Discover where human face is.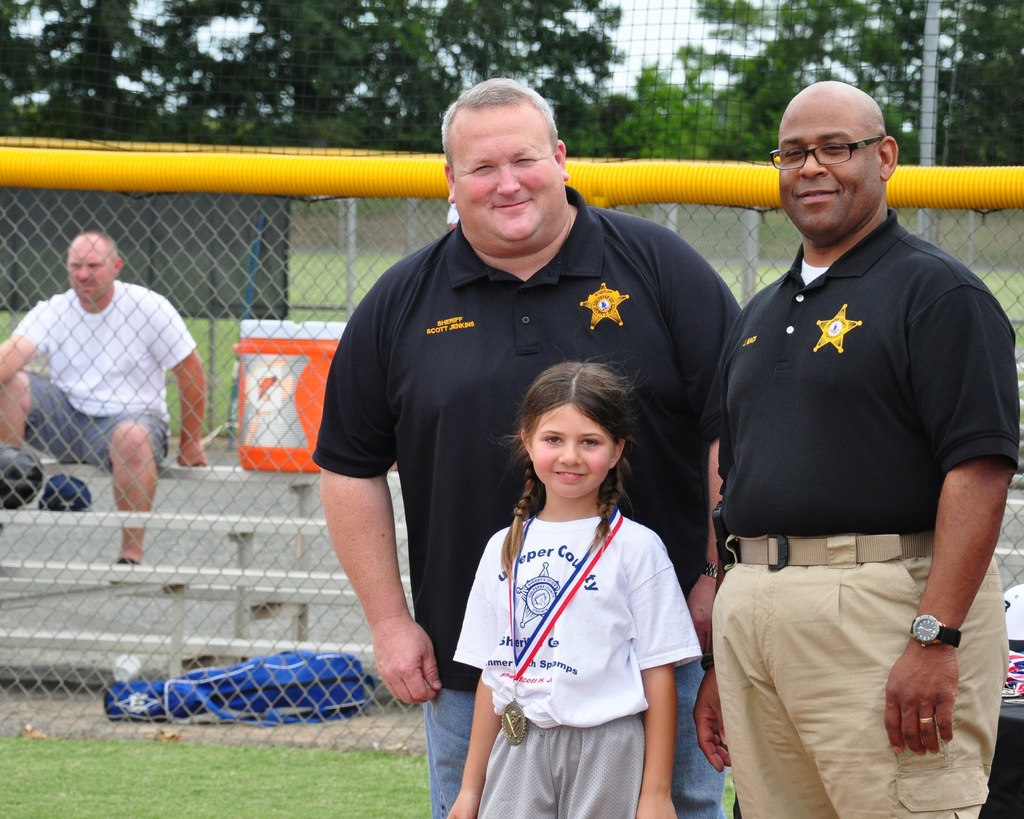
Discovered at 779:93:886:234.
